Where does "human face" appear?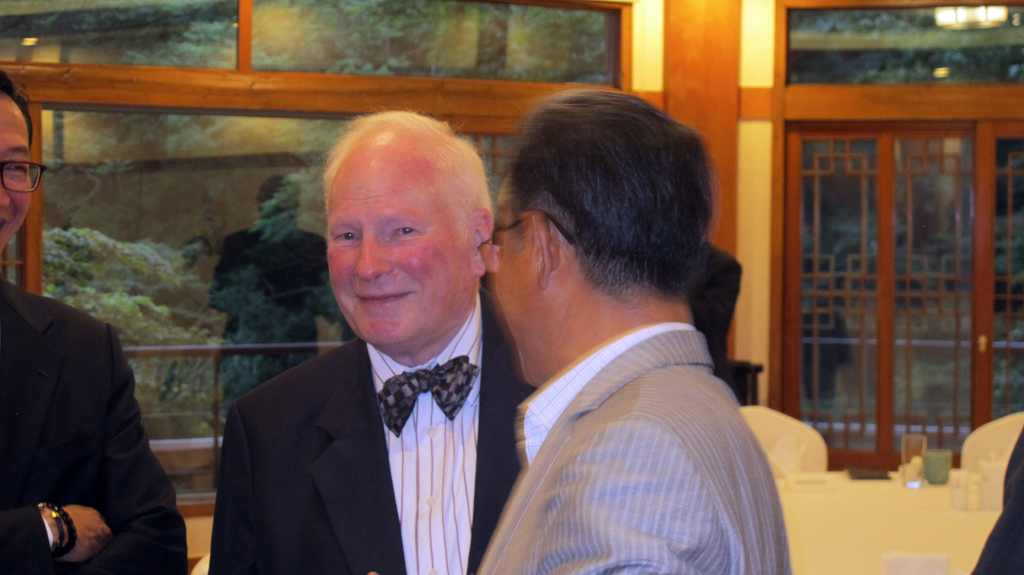
Appears at {"left": 0, "top": 95, "right": 31, "bottom": 247}.
